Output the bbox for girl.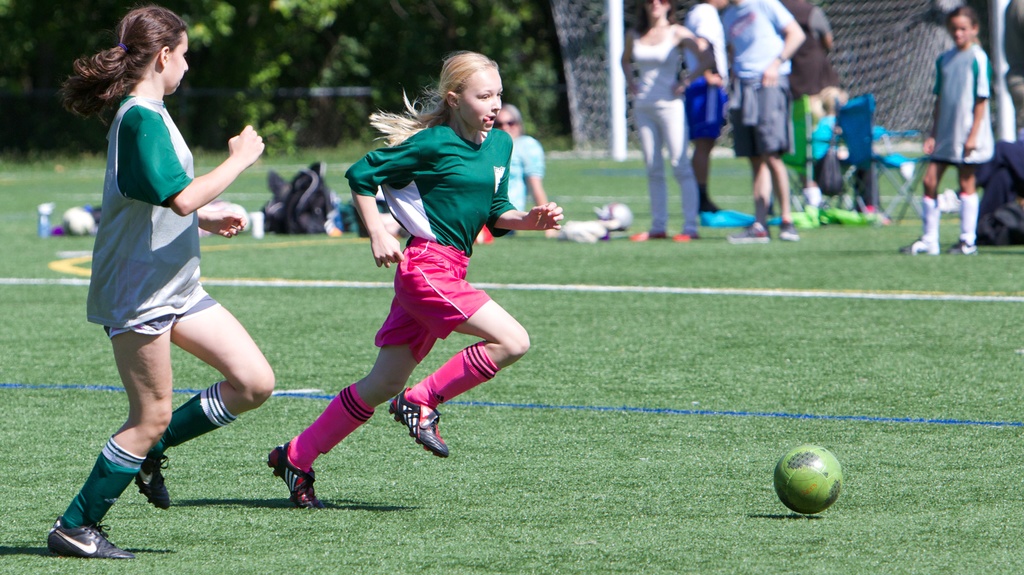
897/4/991/255.
